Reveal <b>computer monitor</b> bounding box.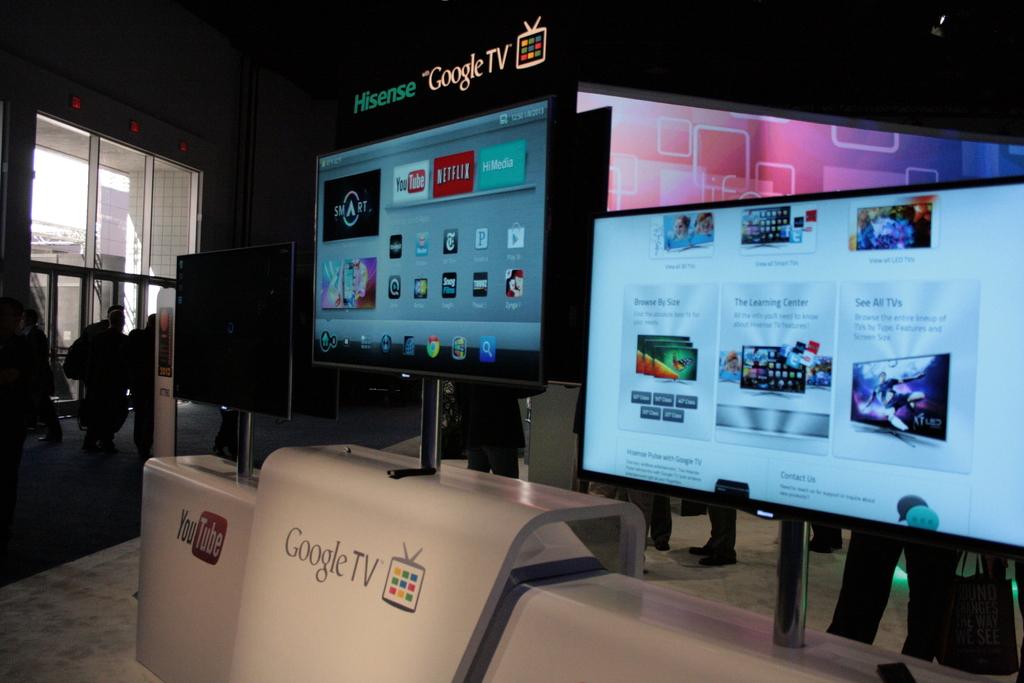
Revealed: x1=299 y1=89 x2=564 y2=483.
